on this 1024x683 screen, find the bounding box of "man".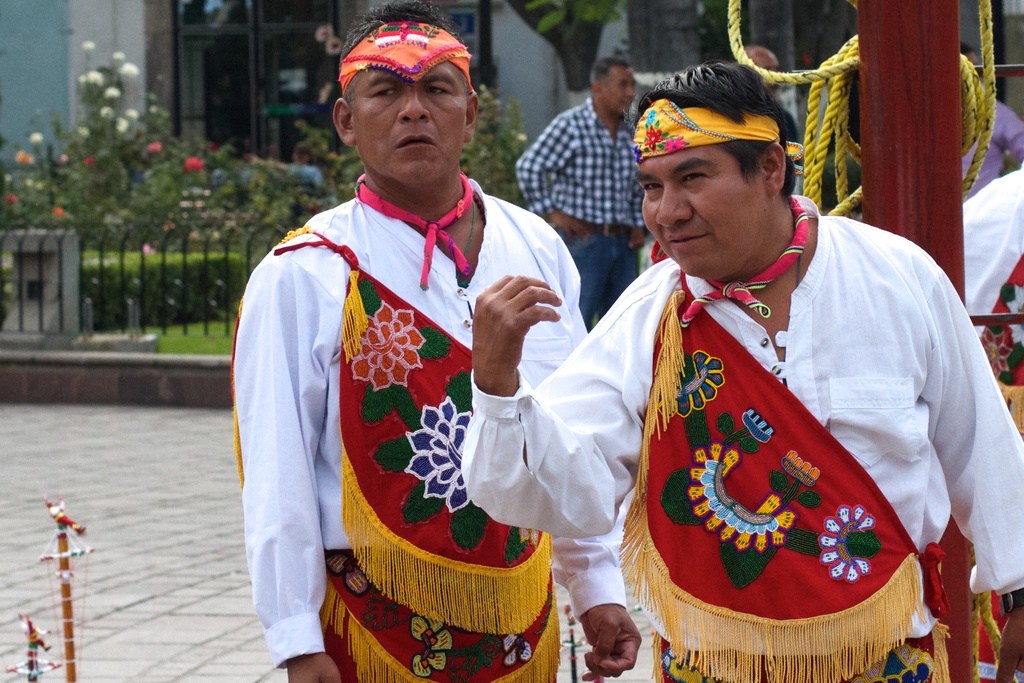
Bounding box: [463, 56, 1023, 682].
